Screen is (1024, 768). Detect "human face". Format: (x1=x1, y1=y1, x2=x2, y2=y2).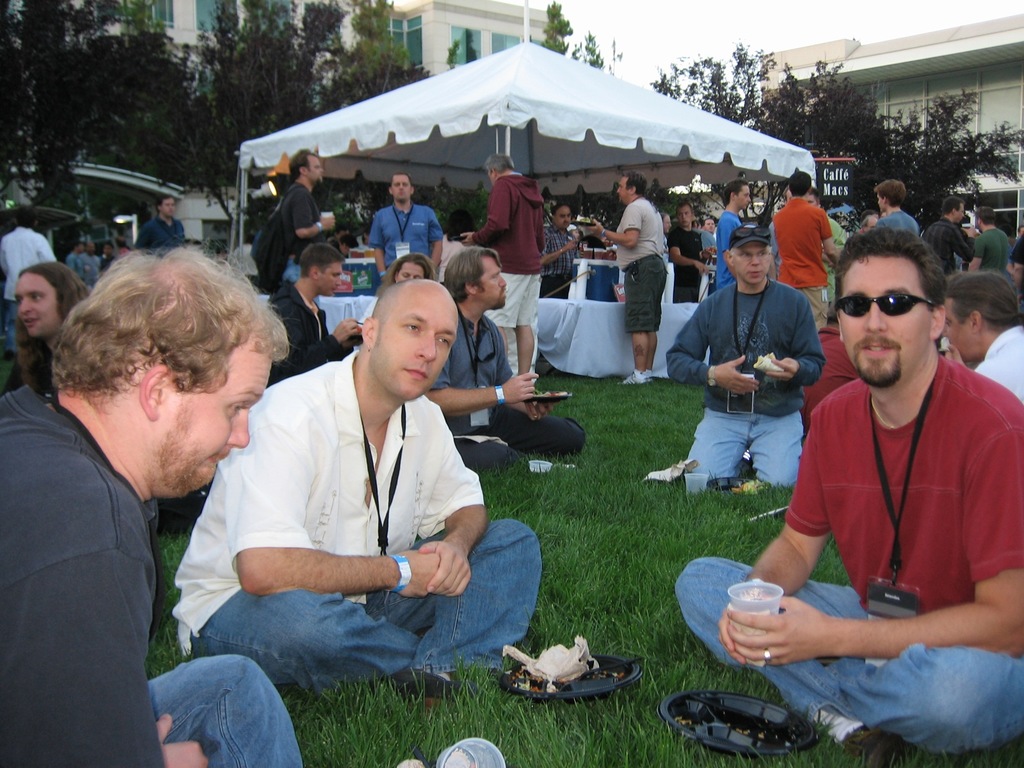
(x1=307, y1=155, x2=326, y2=184).
